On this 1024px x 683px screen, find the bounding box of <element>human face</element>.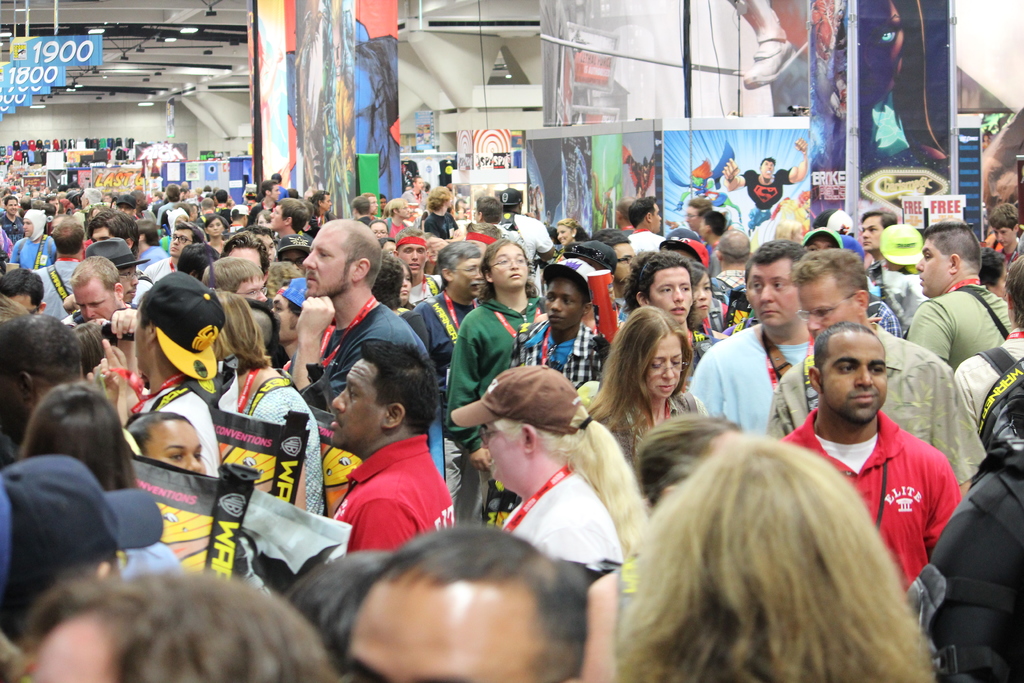
Bounding box: 401, 247, 428, 270.
